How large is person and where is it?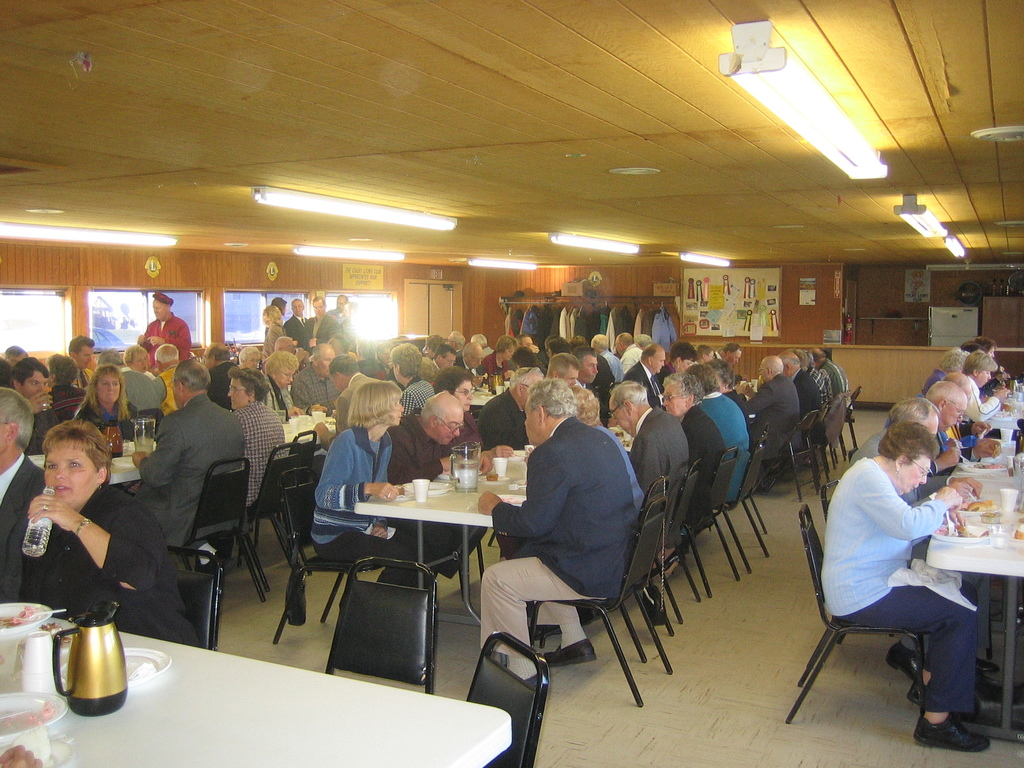
Bounding box: region(420, 337, 451, 365).
